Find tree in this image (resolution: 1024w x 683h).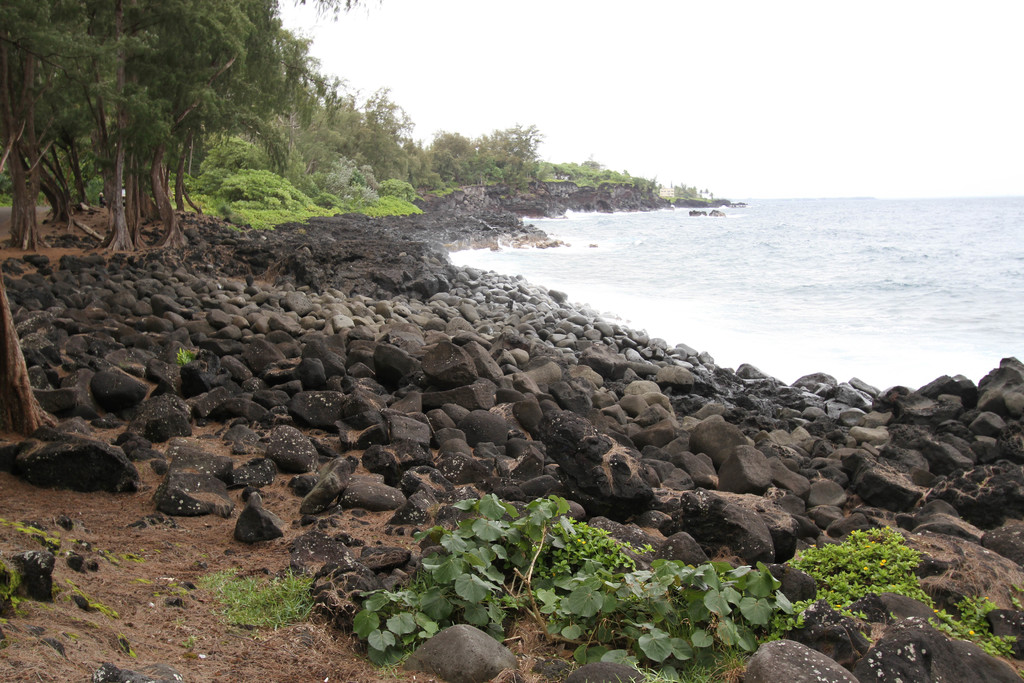
box(9, 14, 339, 242).
